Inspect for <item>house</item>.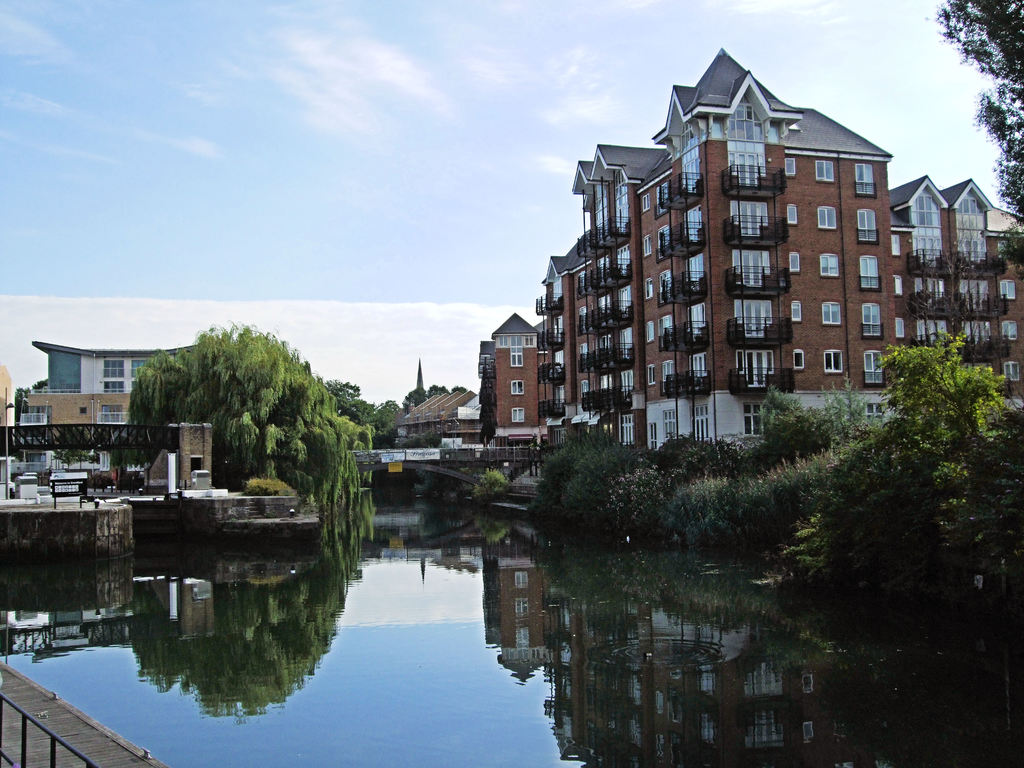
Inspection: [896, 177, 1023, 416].
